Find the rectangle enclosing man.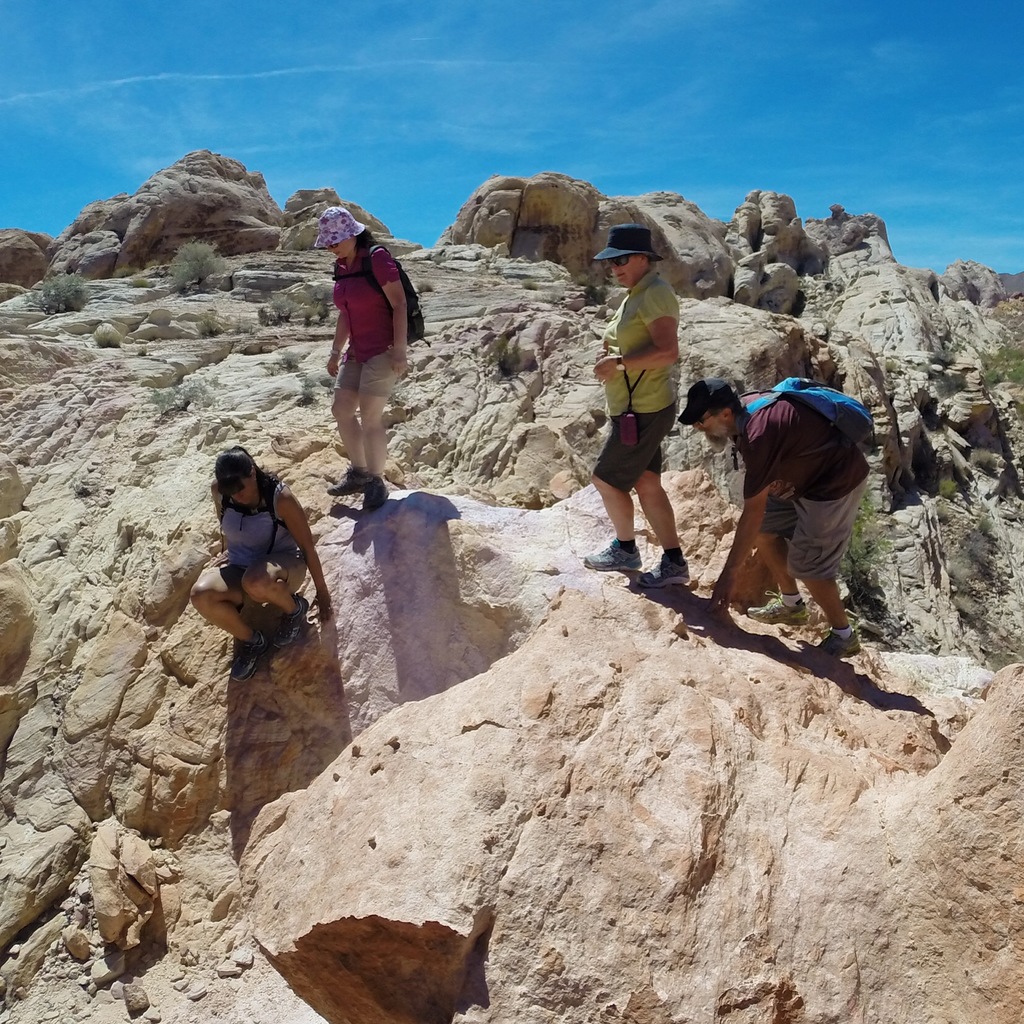
Rect(677, 380, 872, 657).
